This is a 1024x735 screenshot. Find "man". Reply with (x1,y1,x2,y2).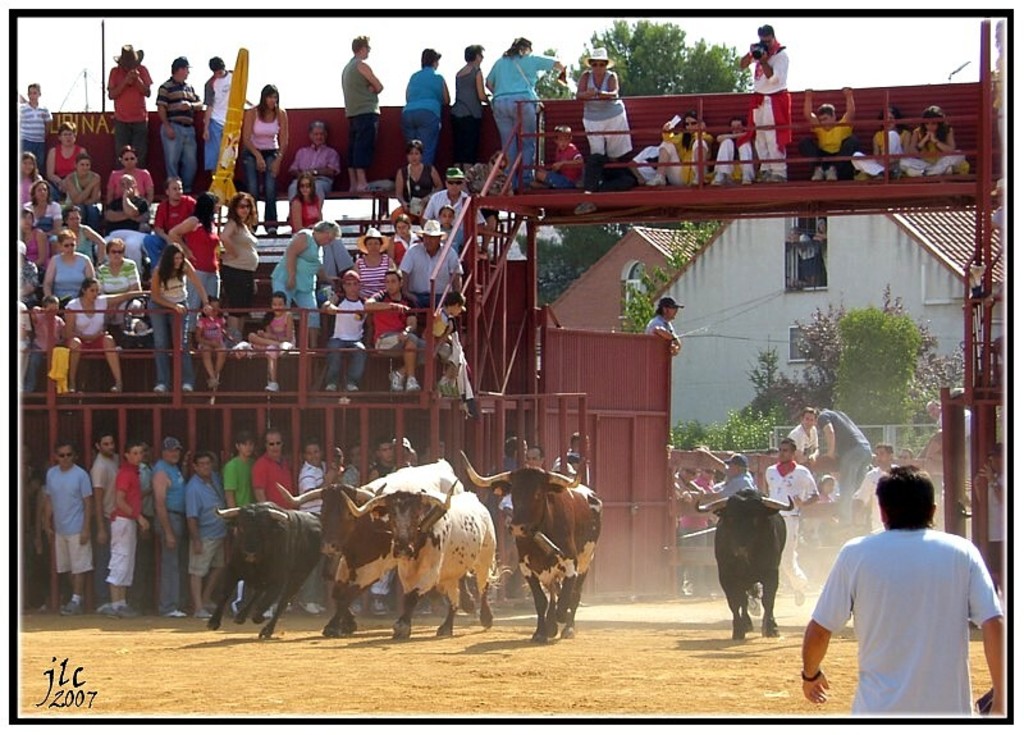
(891,446,914,471).
